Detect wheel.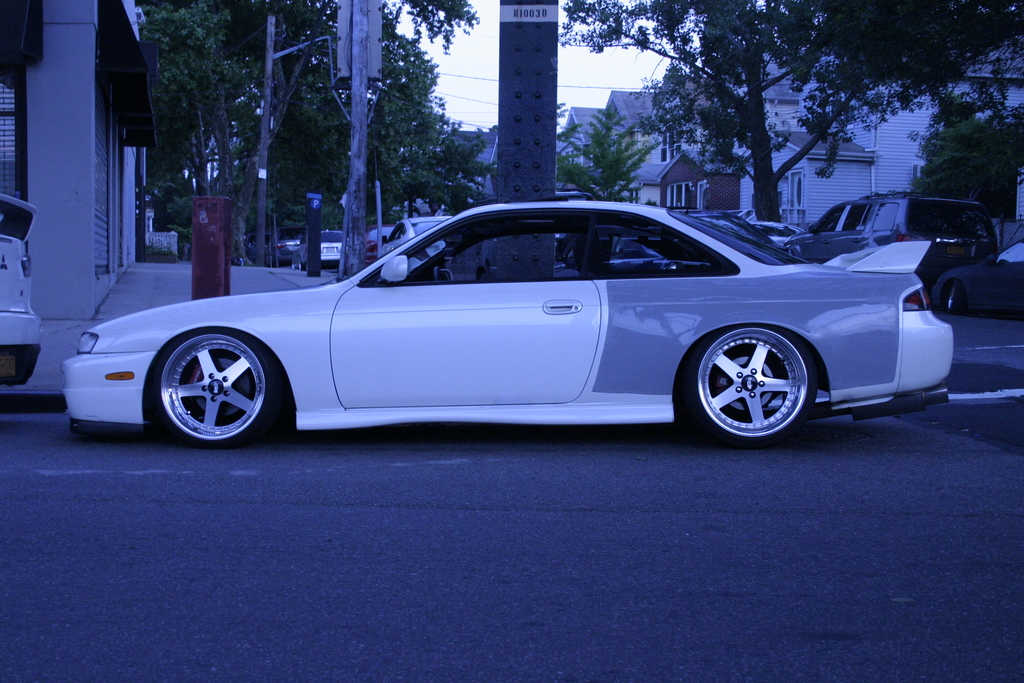
Detected at box(682, 325, 817, 448).
